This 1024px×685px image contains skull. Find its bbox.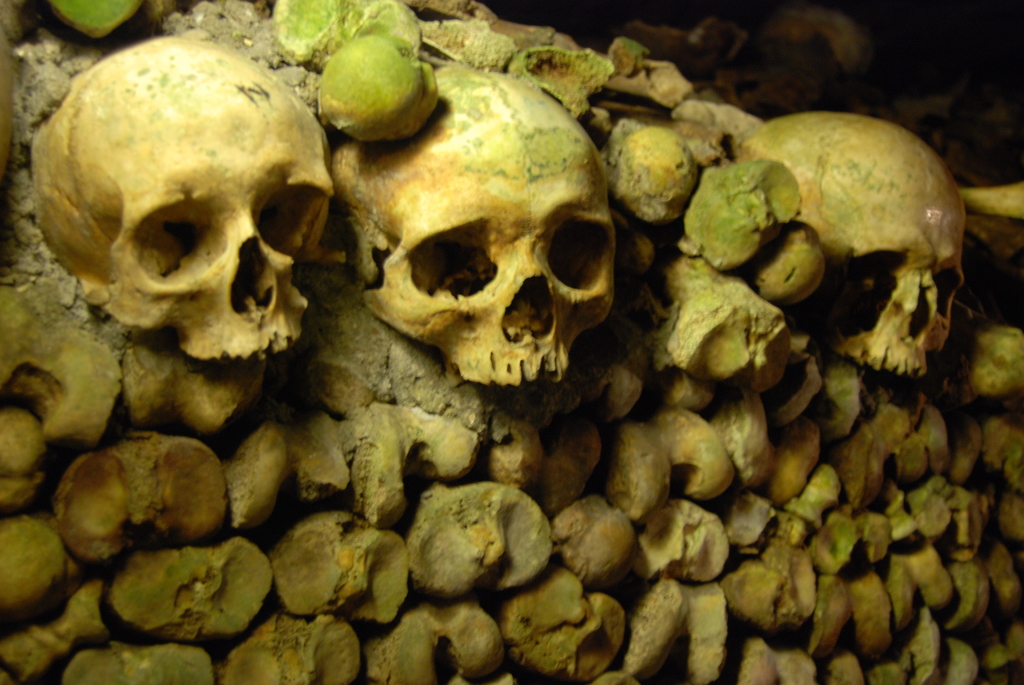
locate(746, 113, 966, 375).
